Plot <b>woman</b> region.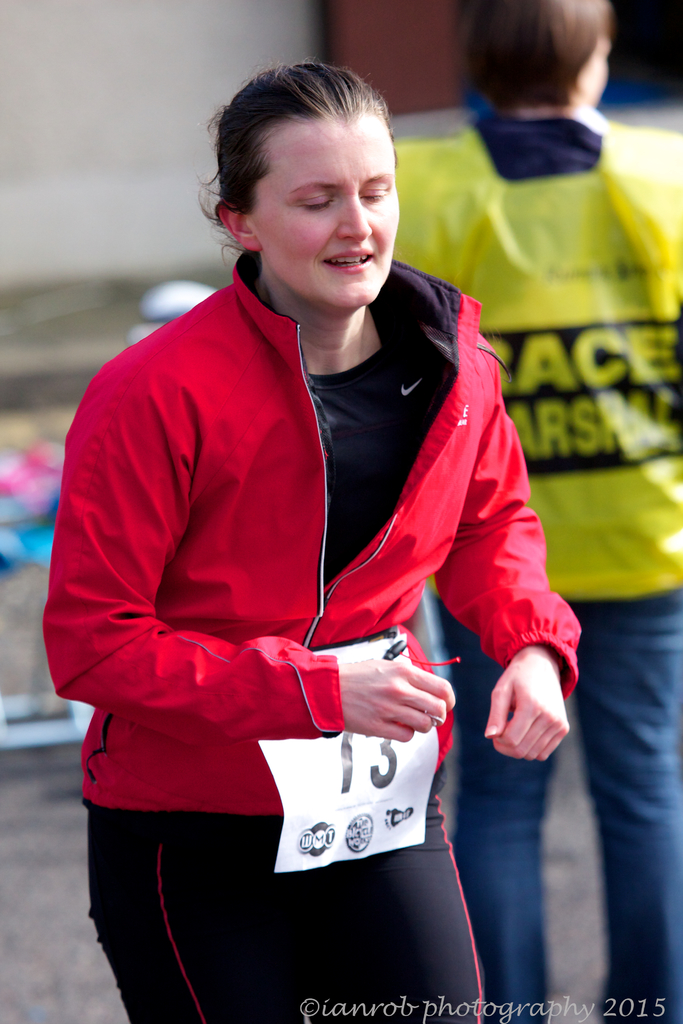
Plotted at <box>46,54,590,1016</box>.
